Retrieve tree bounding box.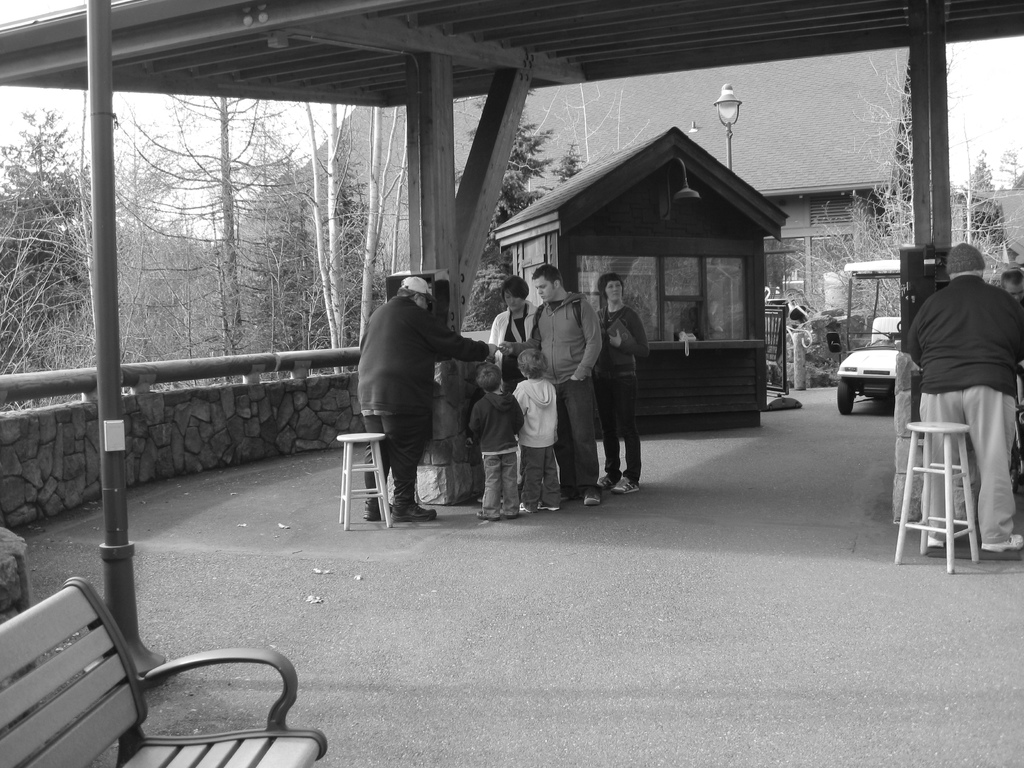
Bounding box: (773, 49, 1023, 336).
